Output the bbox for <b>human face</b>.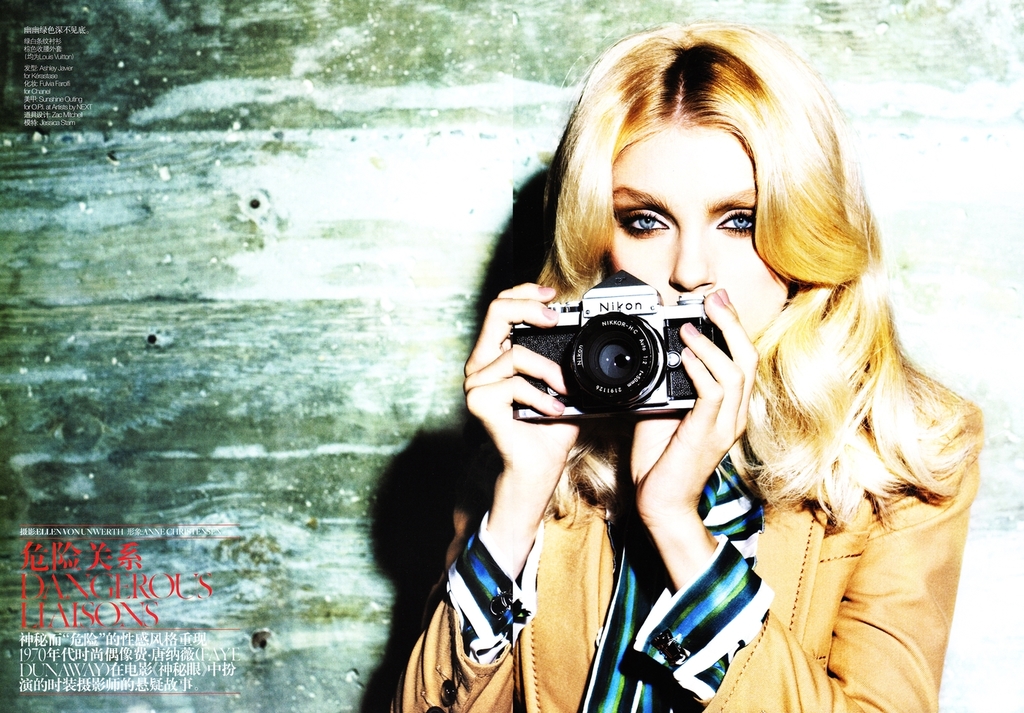
rect(606, 123, 792, 340).
